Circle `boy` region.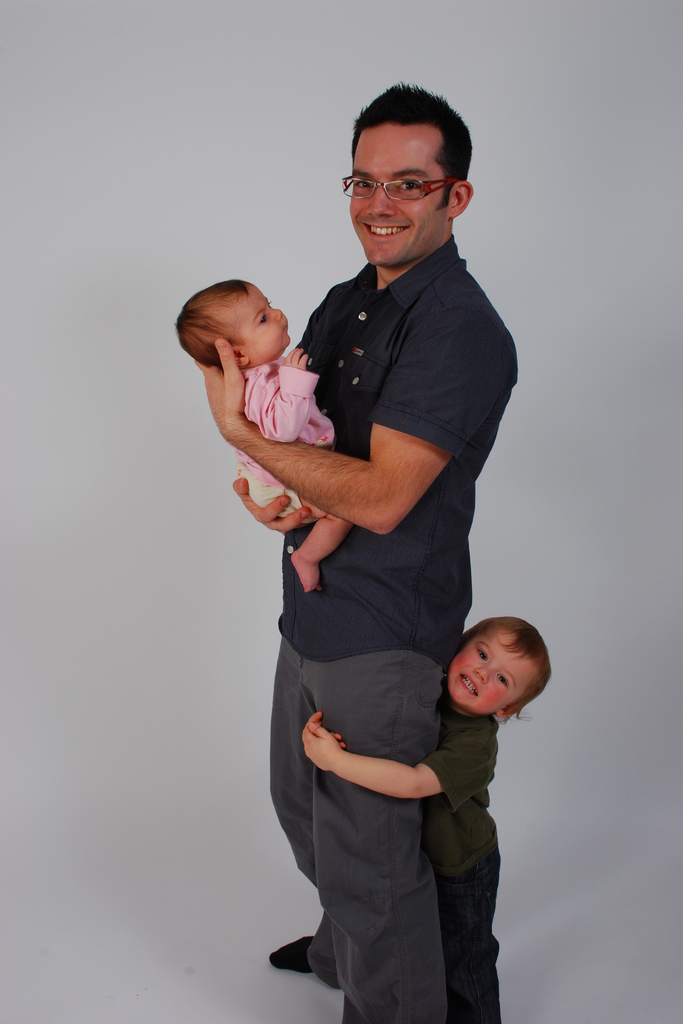
Region: Rect(299, 619, 554, 1023).
